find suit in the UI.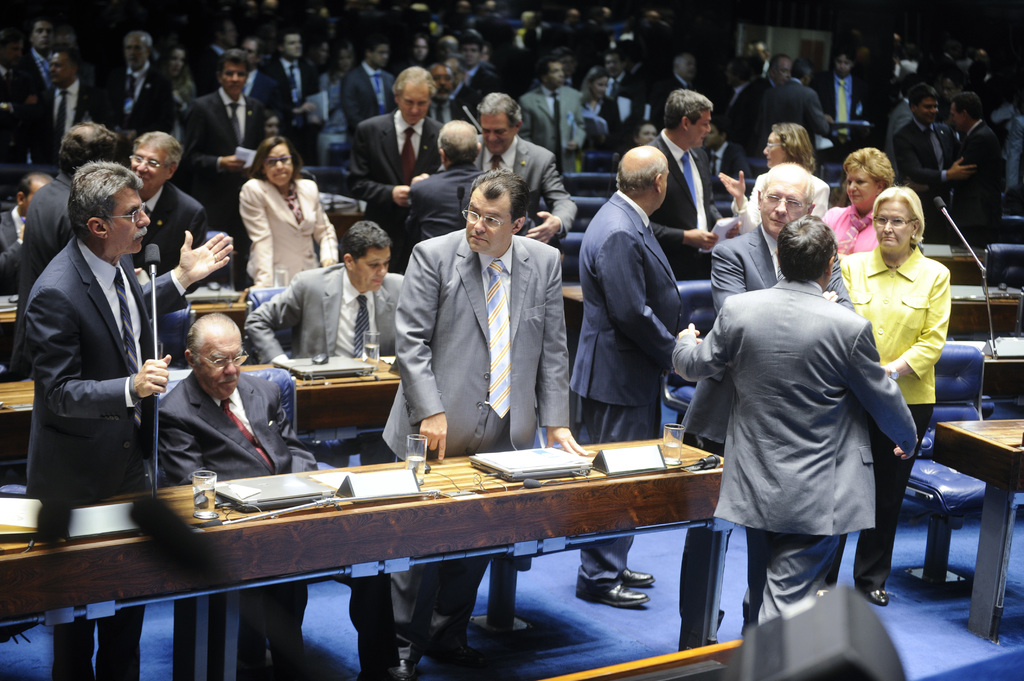
UI element at (left=268, top=51, right=320, bottom=141).
